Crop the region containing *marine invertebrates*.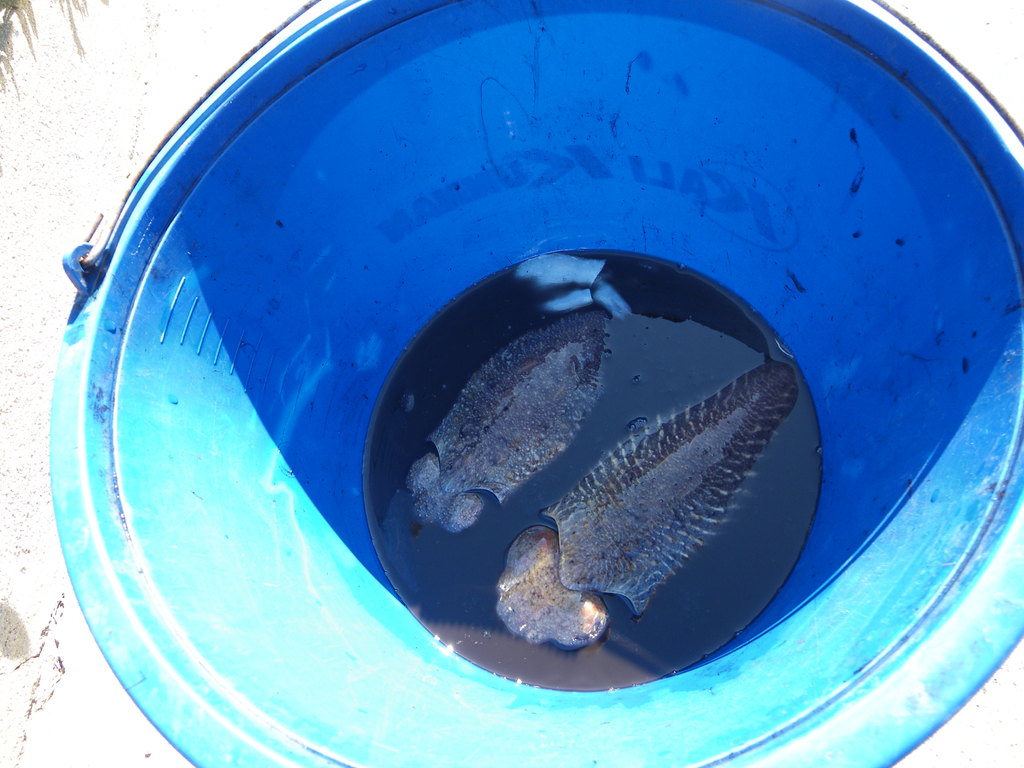
Crop region: <region>350, 234, 646, 570</region>.
